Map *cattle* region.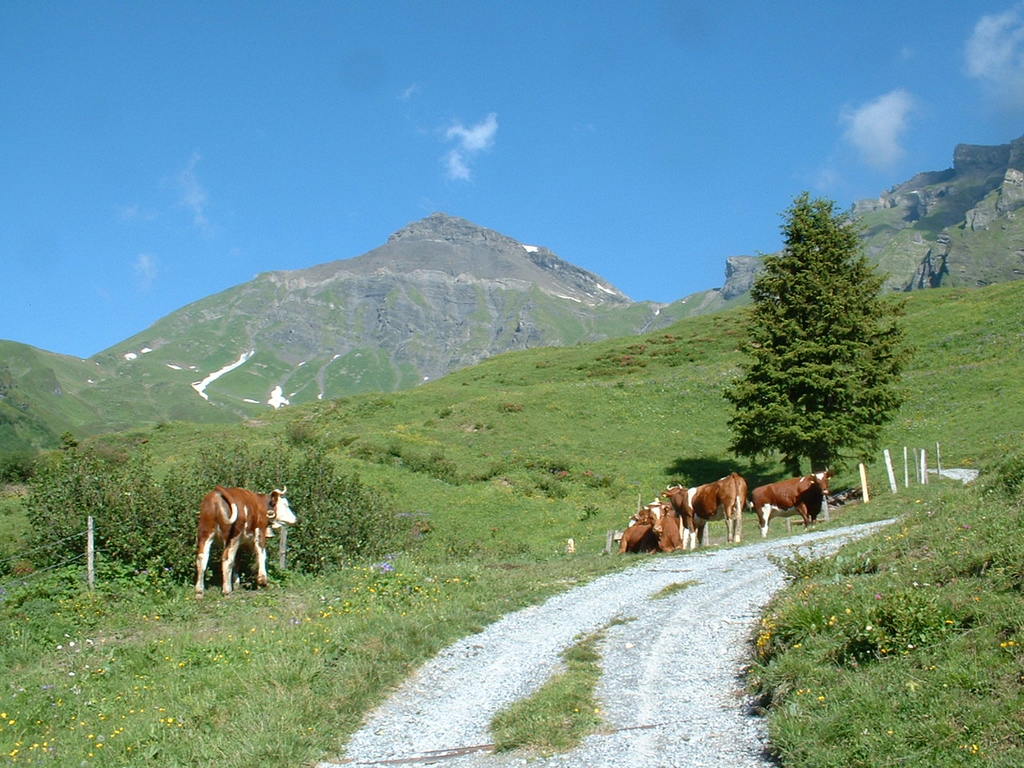
Mapped to {"left": 656, "top": 473, "right": 750, "bottom": 550}.
